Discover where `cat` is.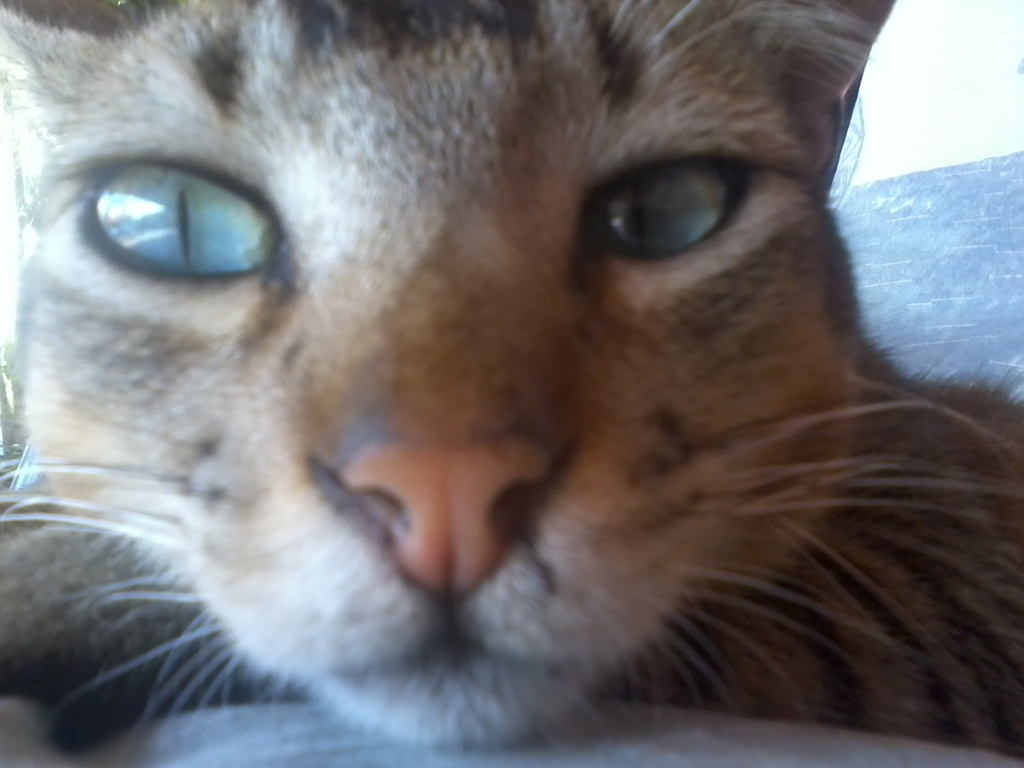
Discovered at [1, 0, 1023, 767].
